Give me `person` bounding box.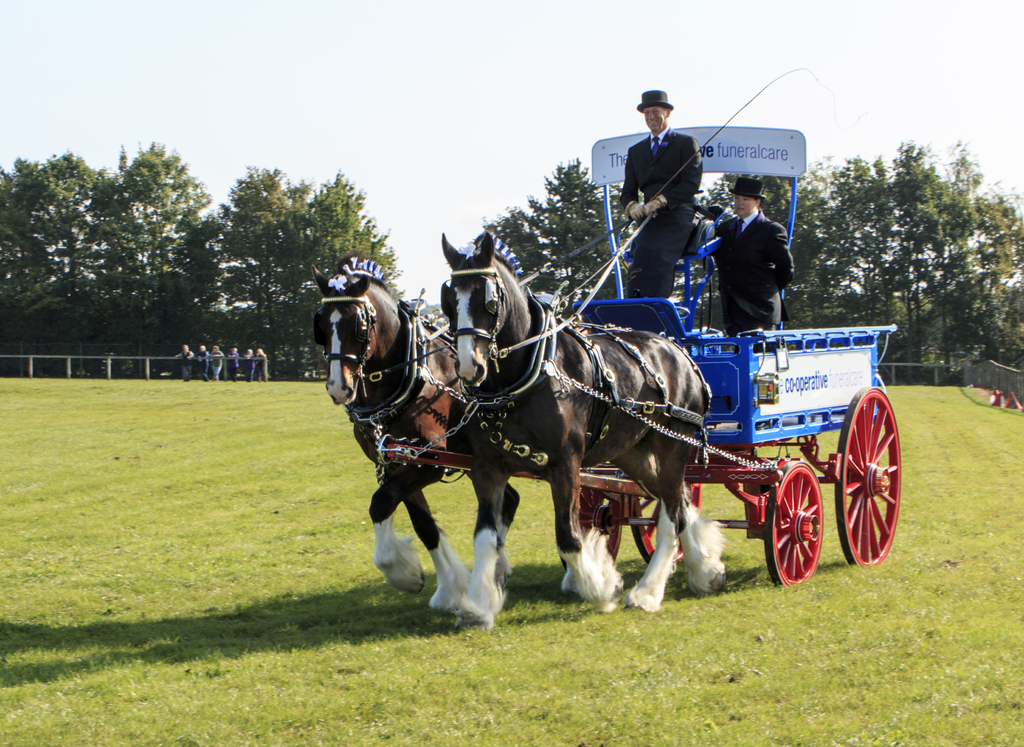
detection(619, 90, 704, 297).
